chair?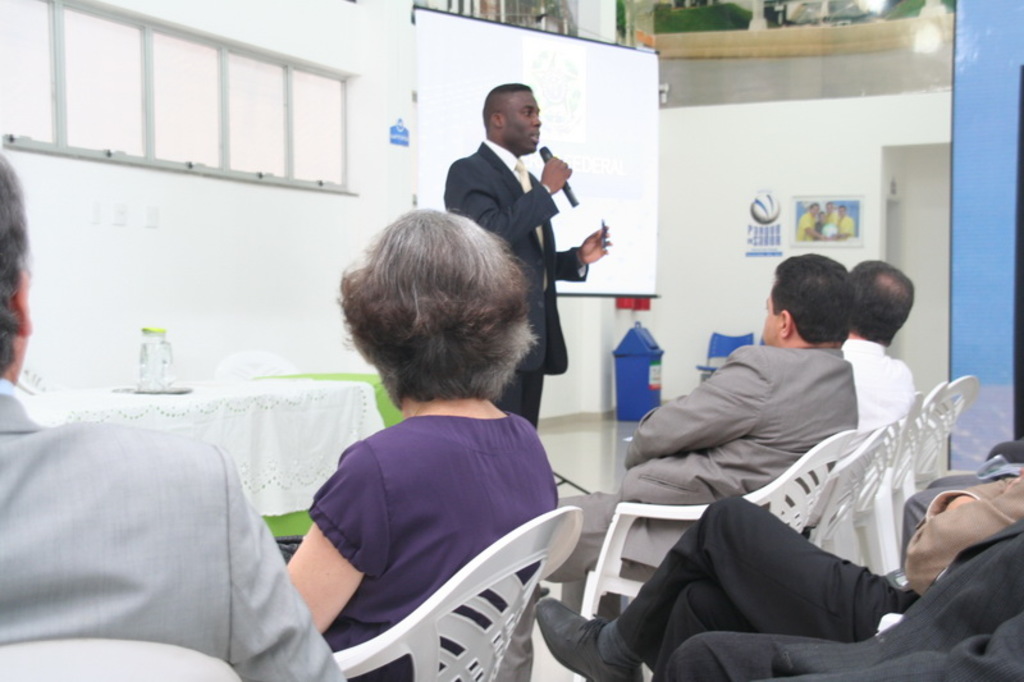
region(575, 425, 863, 623)
